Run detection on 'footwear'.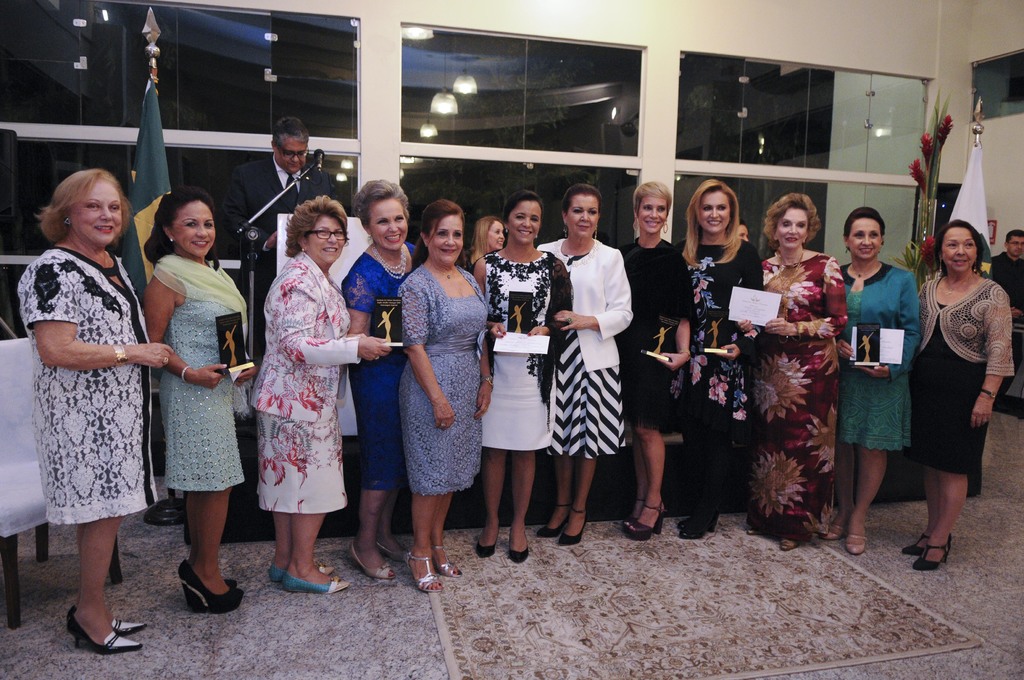
Result: Rect(913, 533, 957, 570).
